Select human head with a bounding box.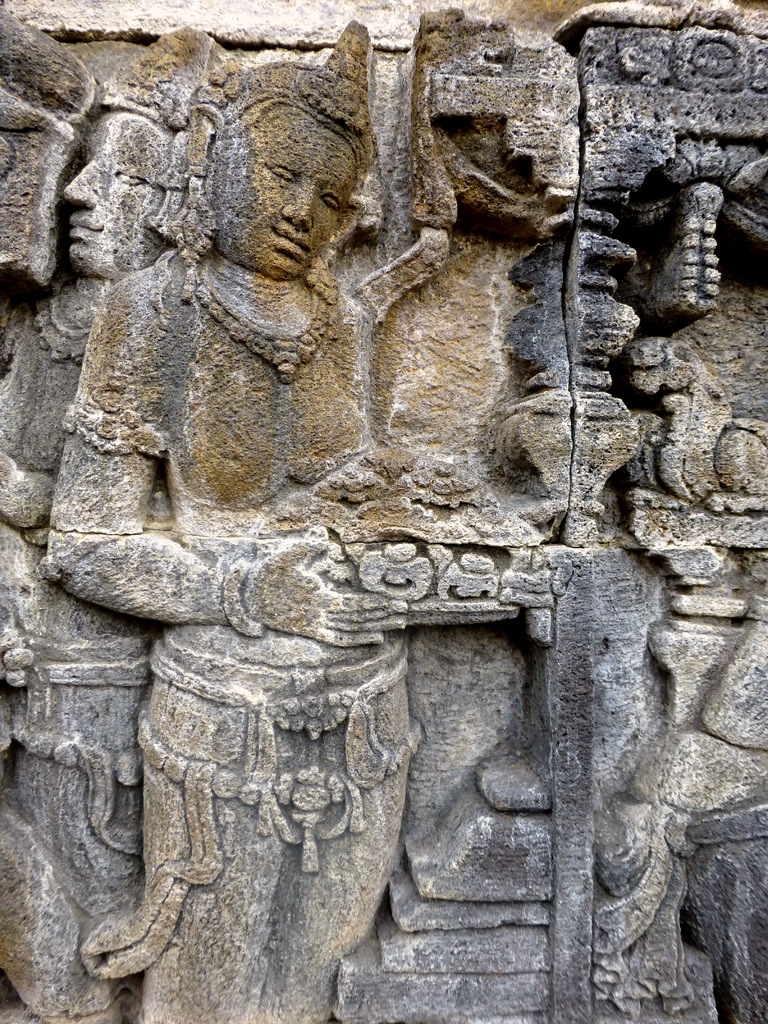
[left=200, top=57, right=379, bottom=285].
